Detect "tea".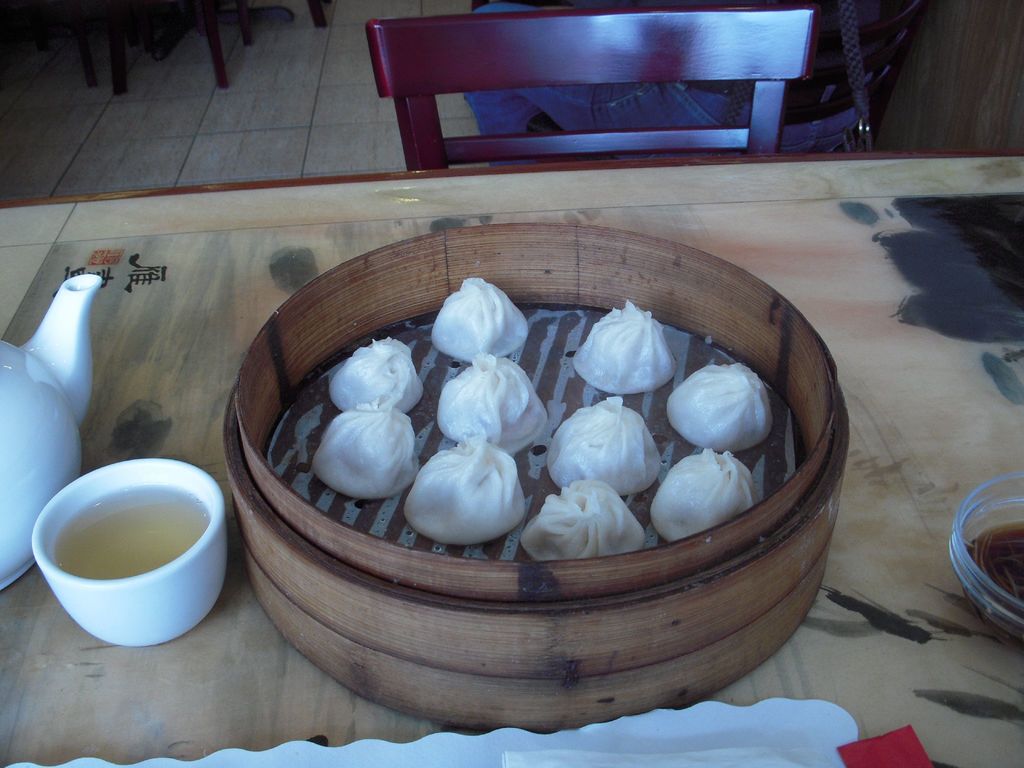
Detected at bbox=(55, 480, 207, 579).
